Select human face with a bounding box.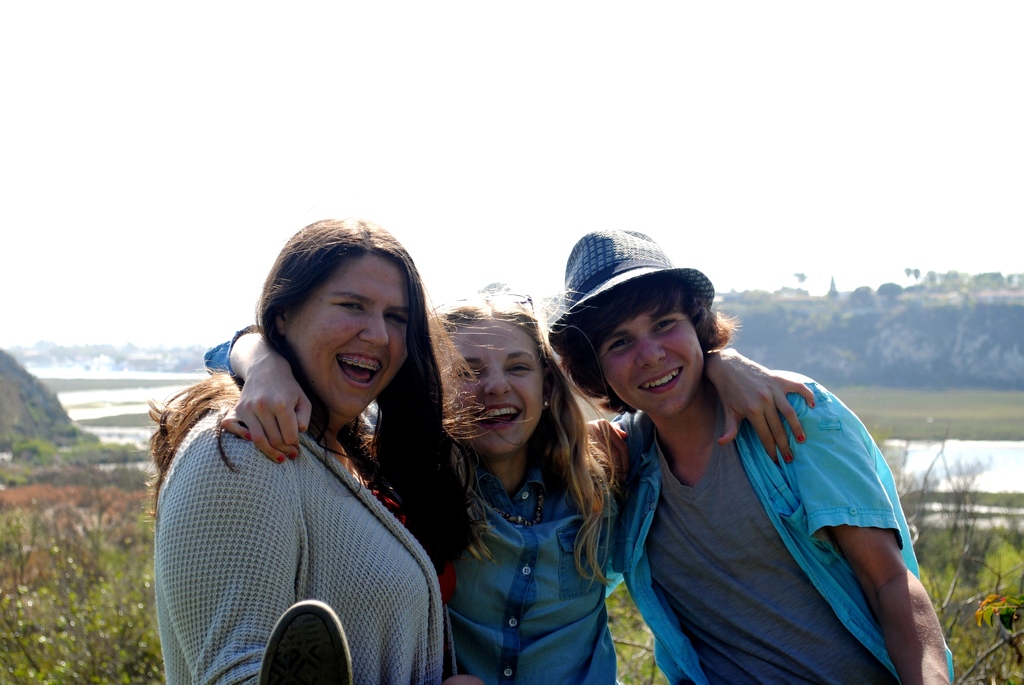
(x1=285, y1=247, x2=408, y2=413).
